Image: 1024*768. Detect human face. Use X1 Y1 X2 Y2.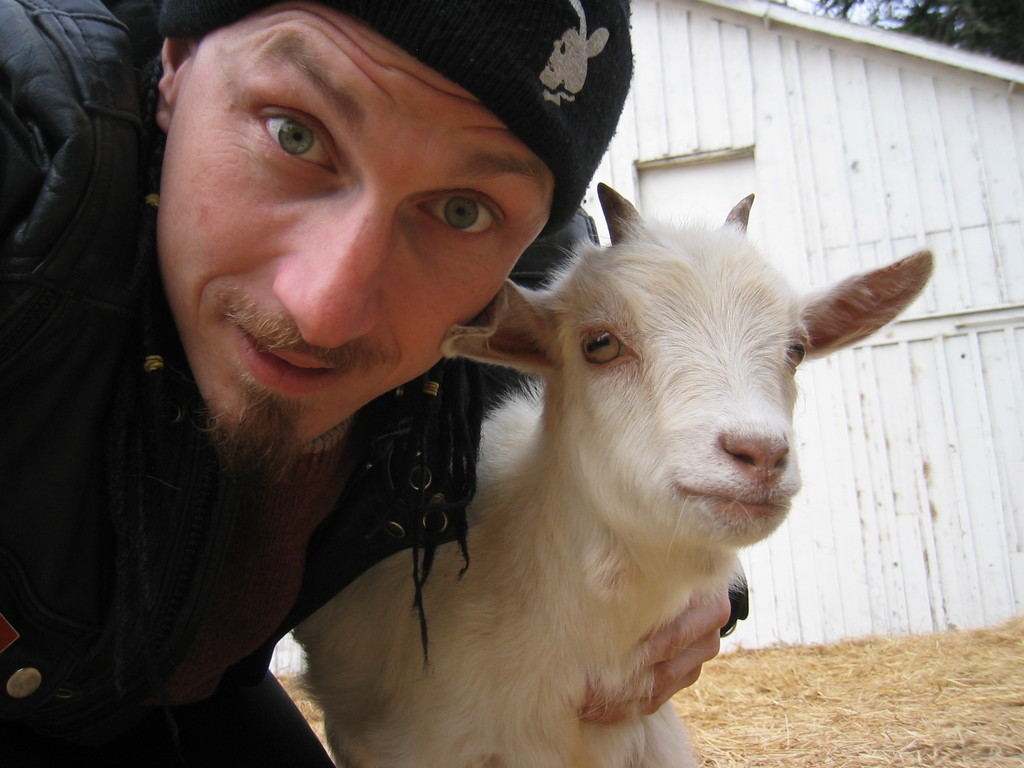
152 6 546 444.
